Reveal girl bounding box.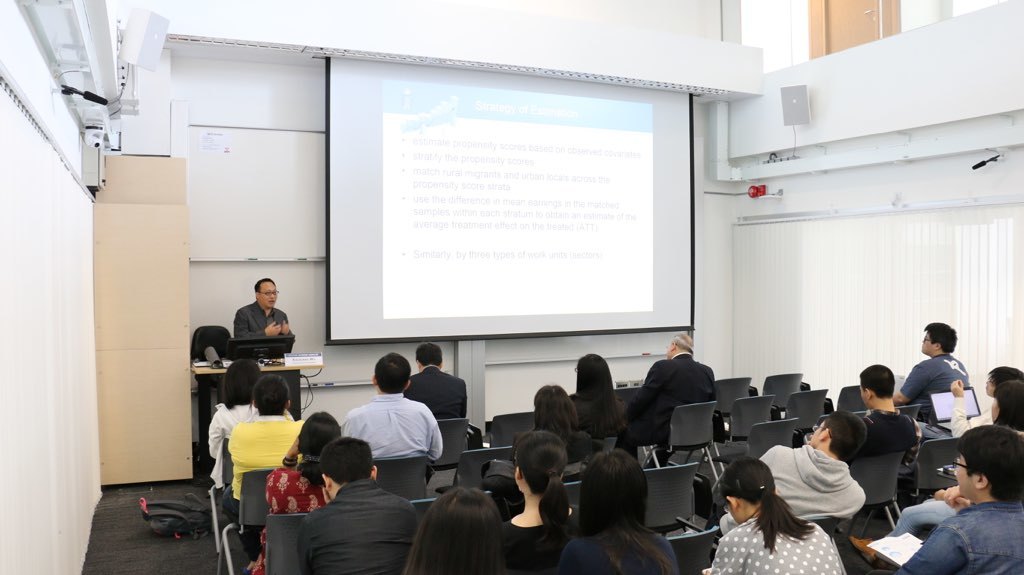
Revealed: 990:380:1022:433.
